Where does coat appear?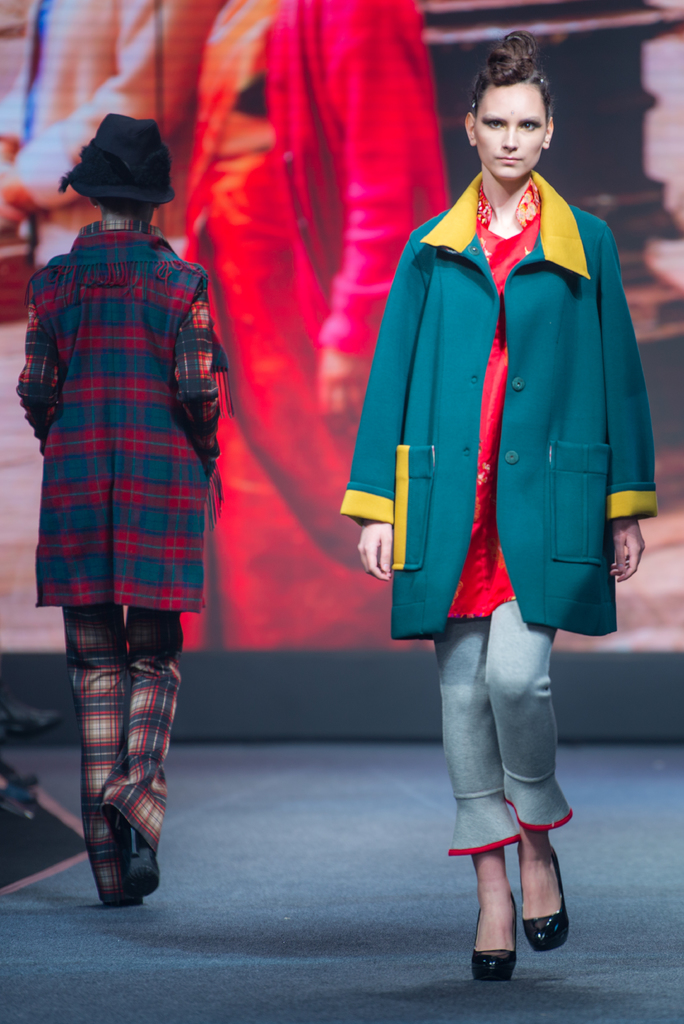
Appears at <box>359,130,649,676</box>.
